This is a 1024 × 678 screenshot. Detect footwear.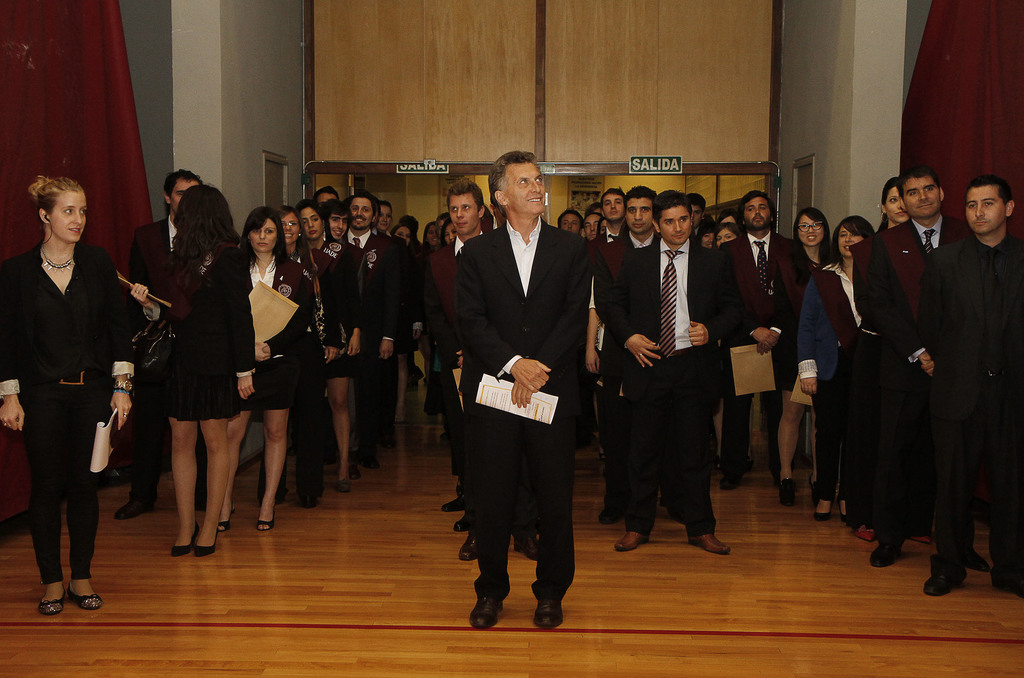
(719,474,744,494).
